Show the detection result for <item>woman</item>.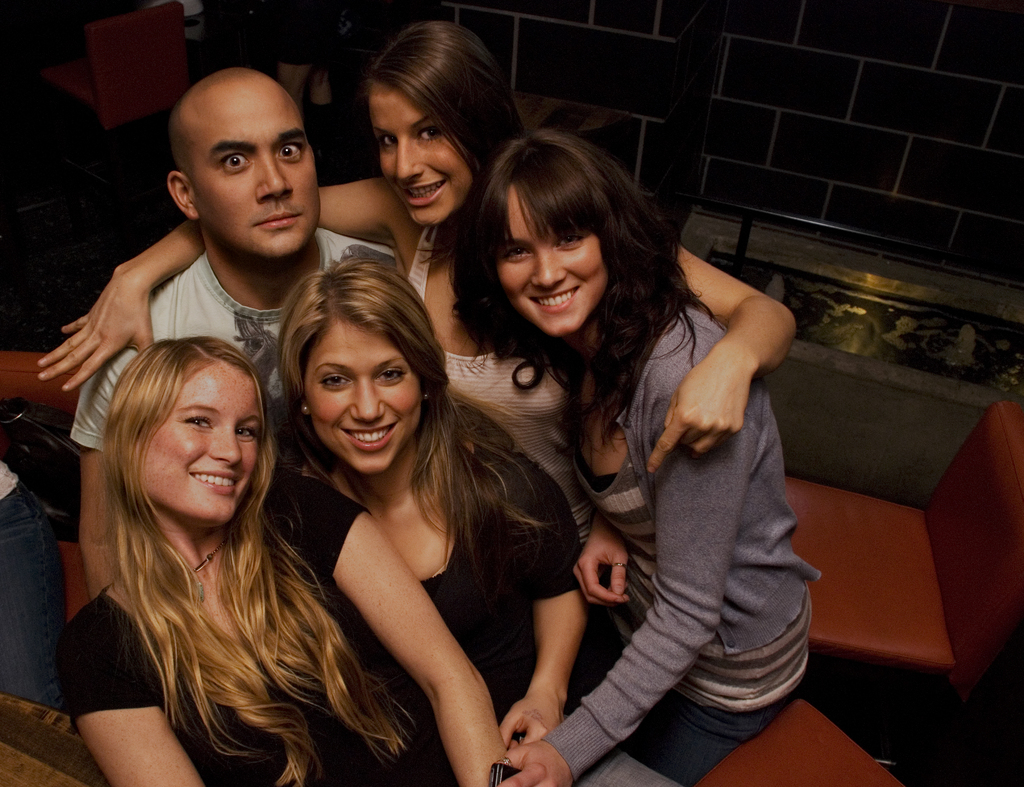
detection(456, 128, 827, 786).
